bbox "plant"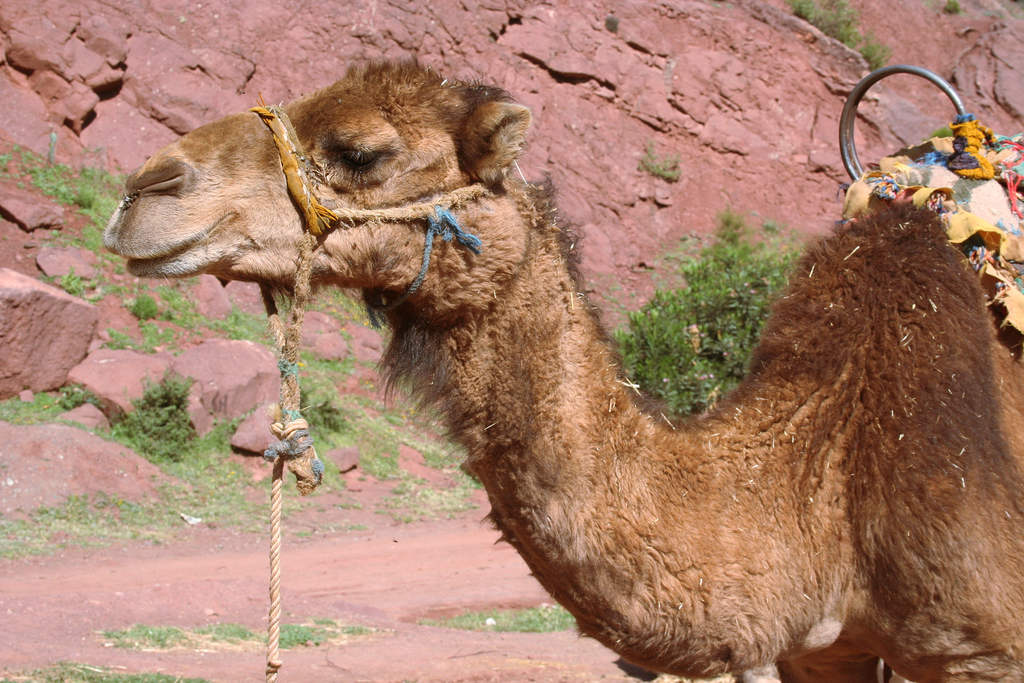
region(161, 278, 214, 334)
